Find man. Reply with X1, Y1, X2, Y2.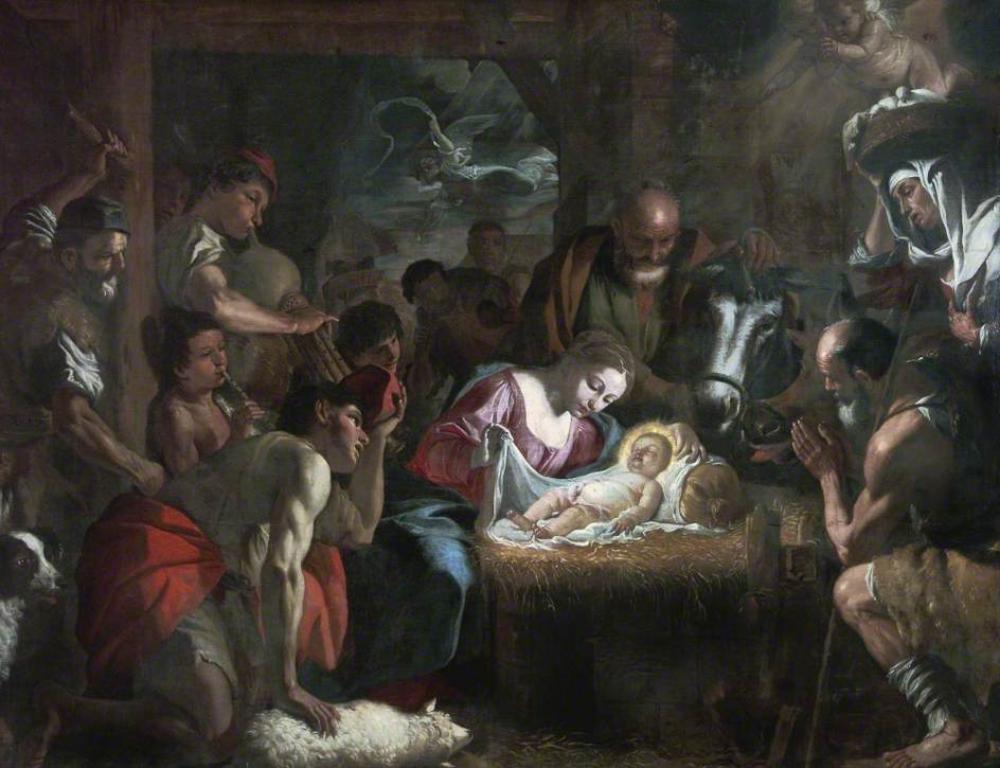
397, 253, 520, 407.
